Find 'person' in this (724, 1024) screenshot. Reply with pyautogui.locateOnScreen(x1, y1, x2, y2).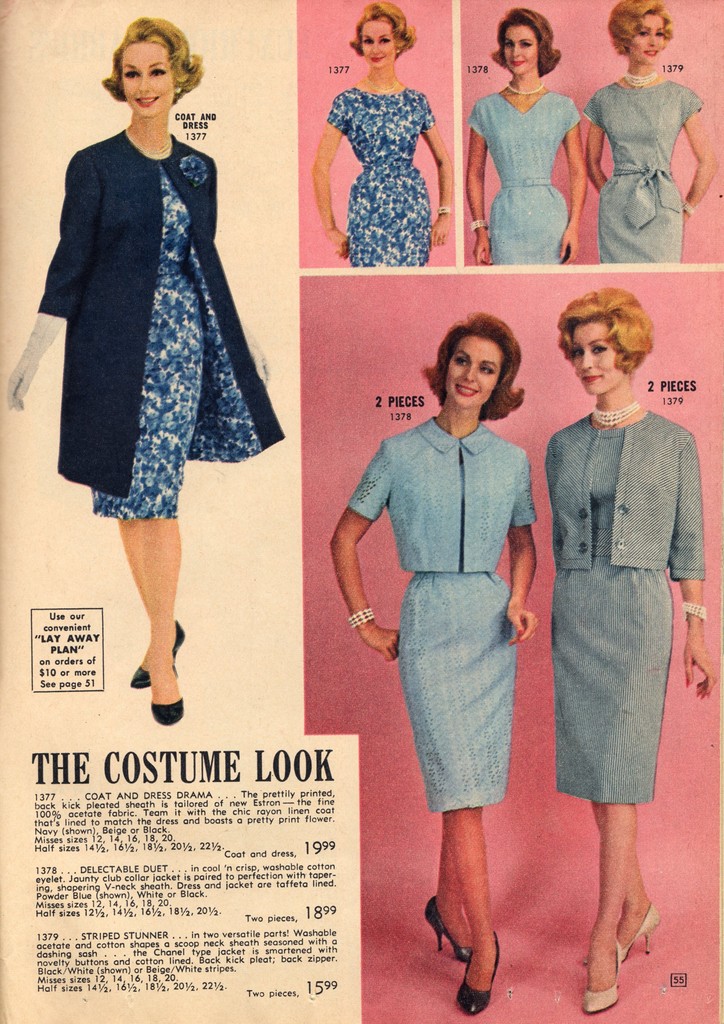
pyautogui.locateOnScreen(585, 0, 714, 259).
